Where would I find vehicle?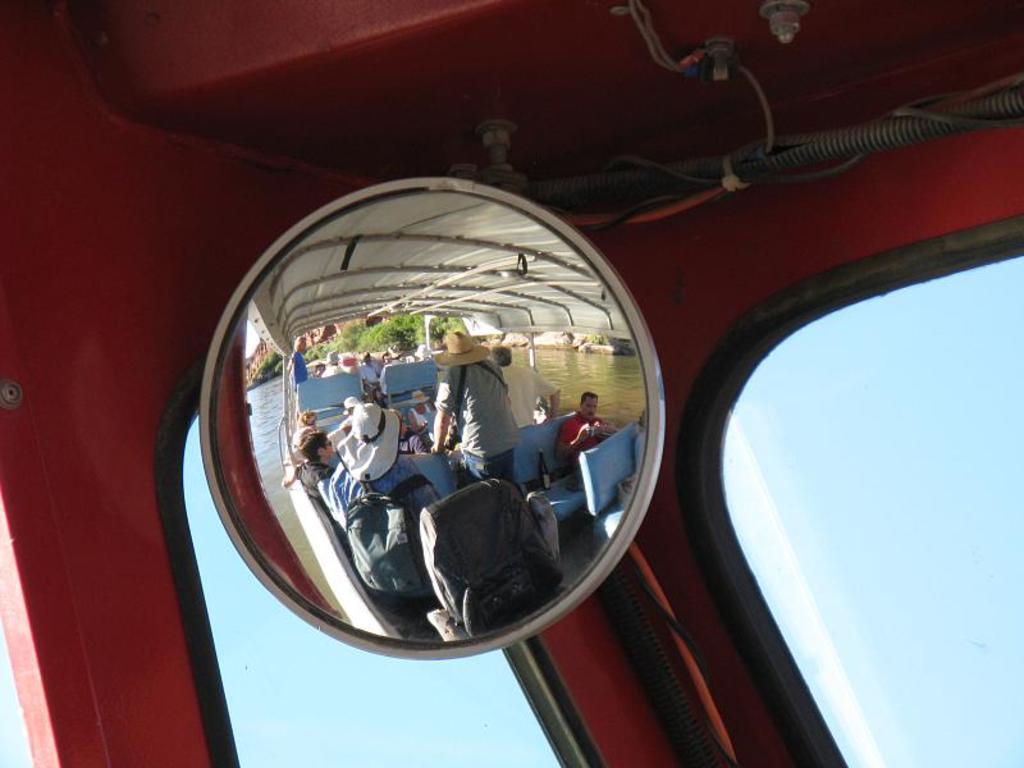
At [0,0,1023,767].
